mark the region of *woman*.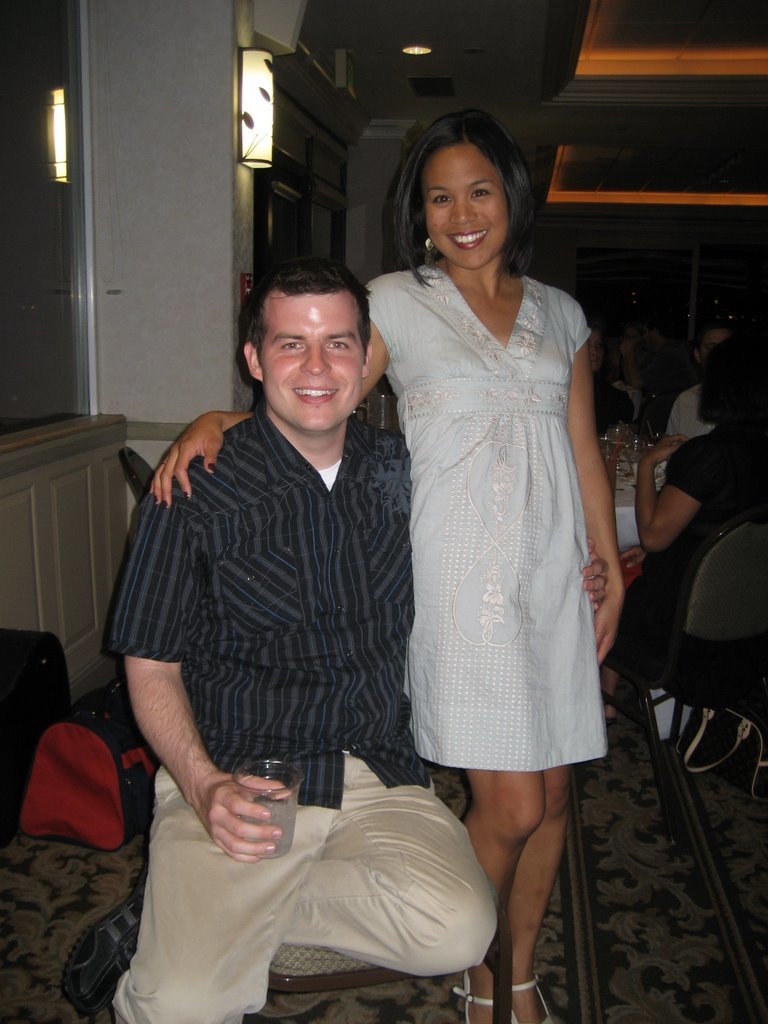
Region: select_region(148, 114, 630, 1023).
